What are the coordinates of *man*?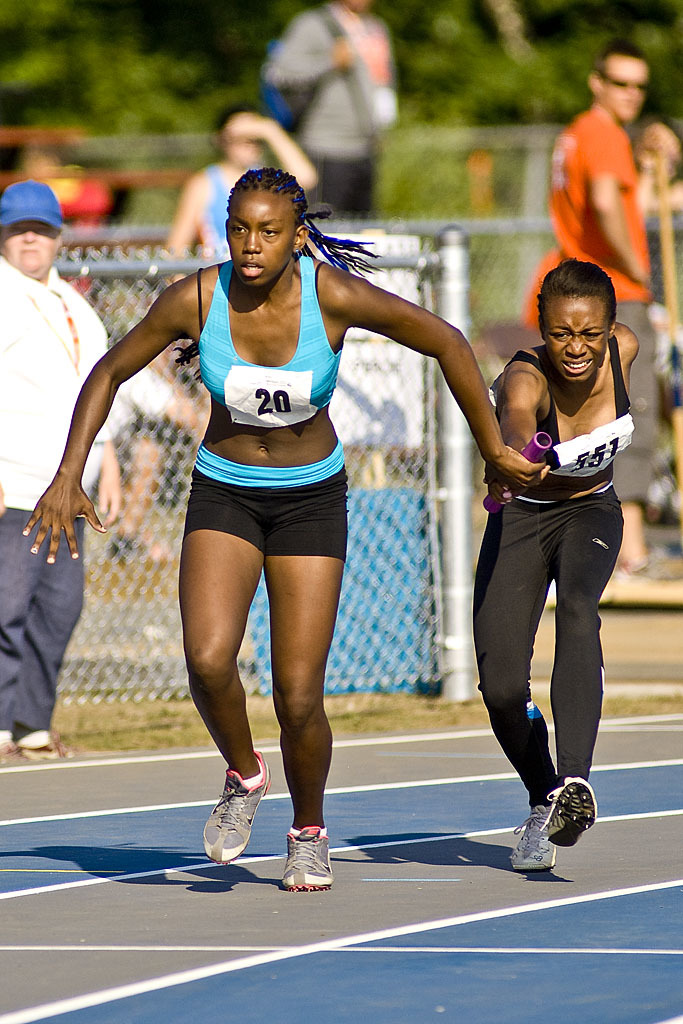
locate(546, 38, 682, 579).
